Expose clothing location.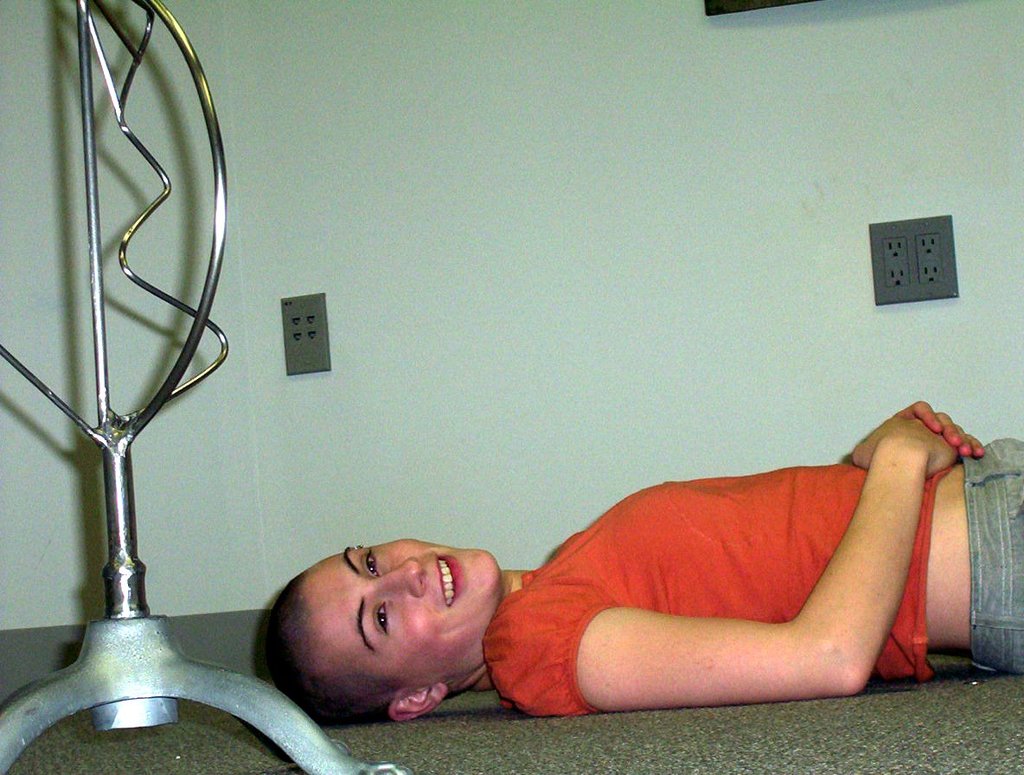
Exposed at crop(973, 430, 1023, 693).
